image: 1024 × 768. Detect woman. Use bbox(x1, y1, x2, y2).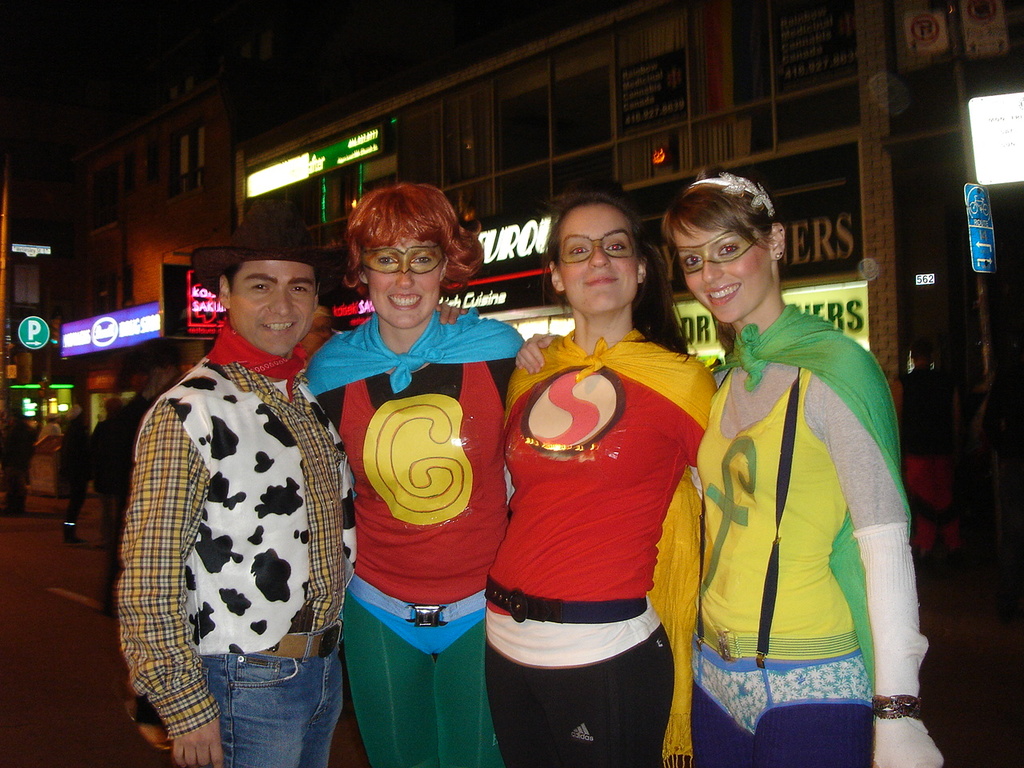
bbox(658, 166, 950, 767).
